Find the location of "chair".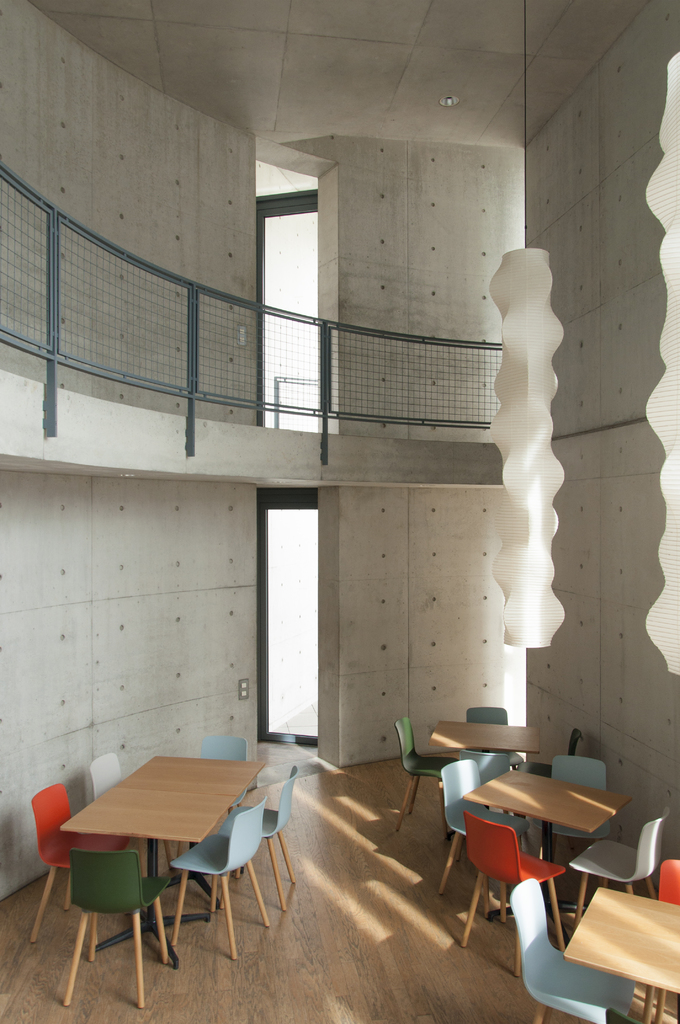
Location: [x1=571, y1=799, x2=669, y2=934].
